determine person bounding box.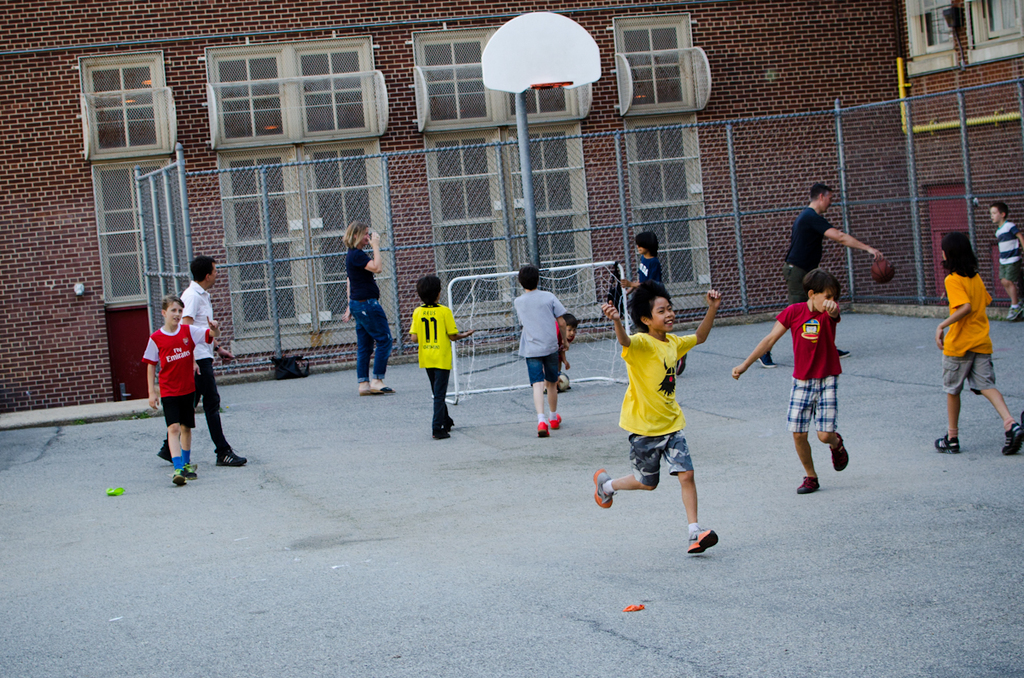
Determined: {"x1": 551, "y1": 309, "x2": 583, "y2": 391}.
